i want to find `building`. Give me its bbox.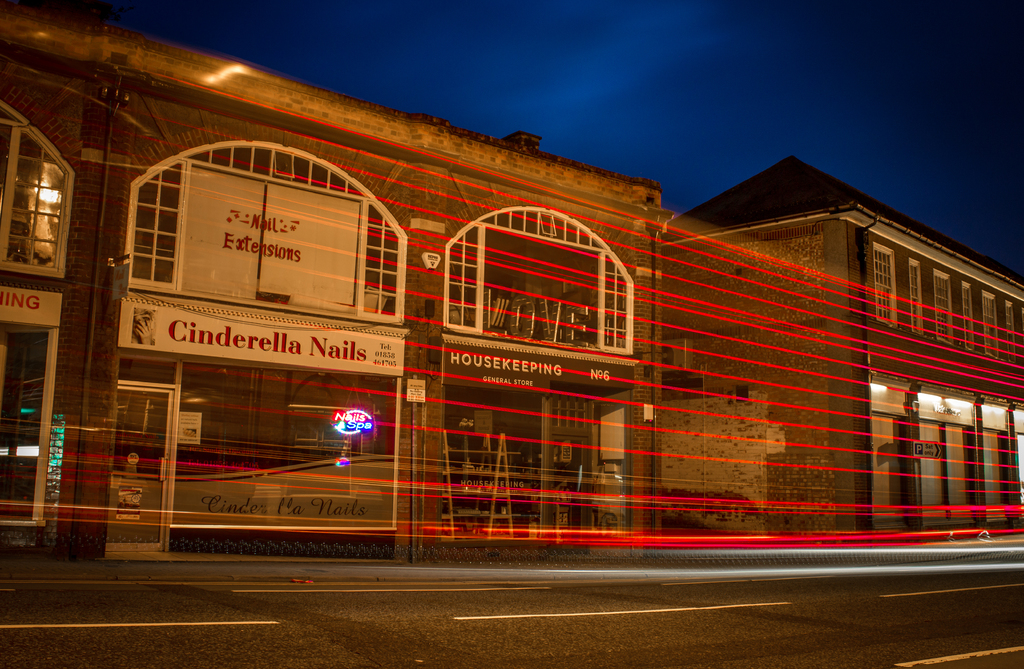
box(1, 0, 676, 550).
